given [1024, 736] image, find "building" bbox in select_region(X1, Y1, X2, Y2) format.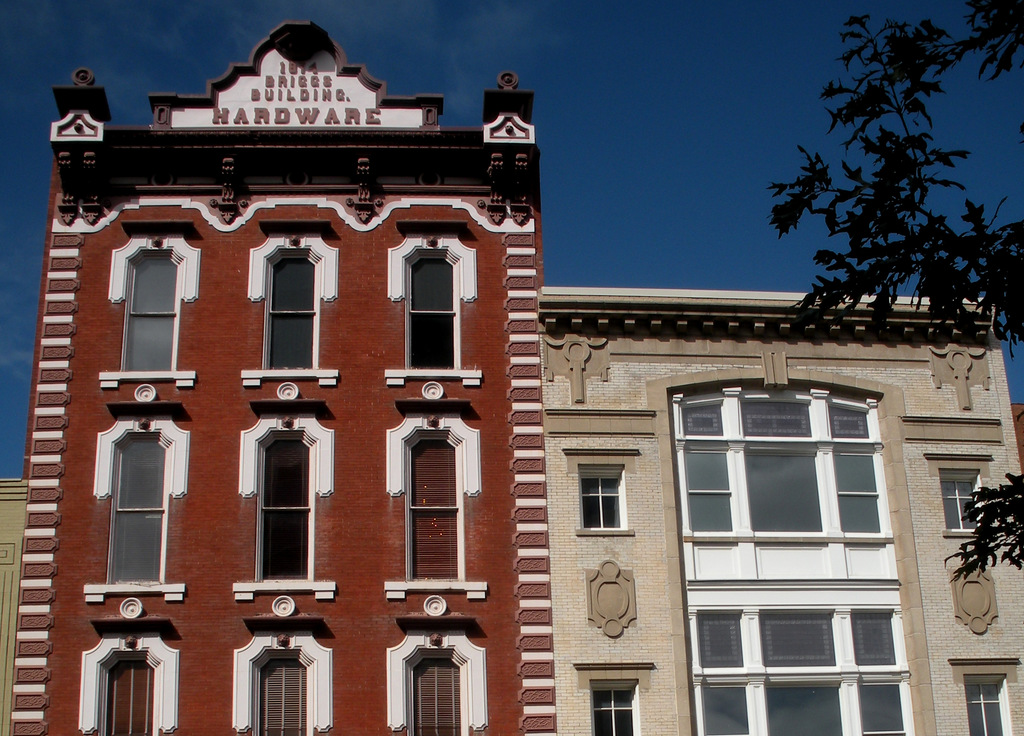
select_region(6, 20, 560, 735).
